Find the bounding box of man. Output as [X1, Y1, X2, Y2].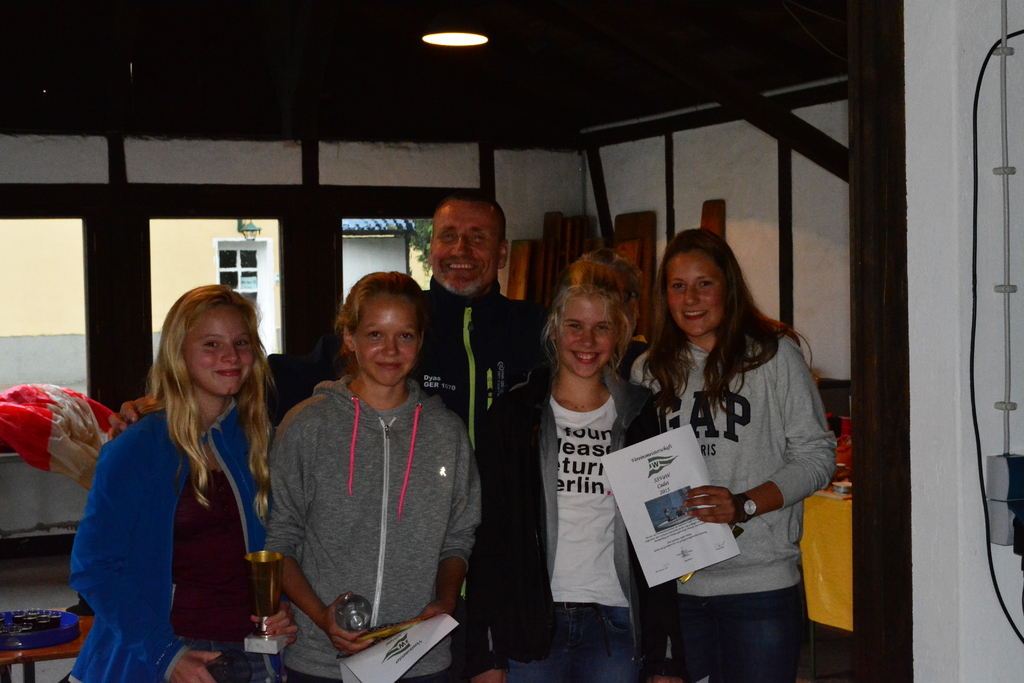
[410, 181, 559, 682].
